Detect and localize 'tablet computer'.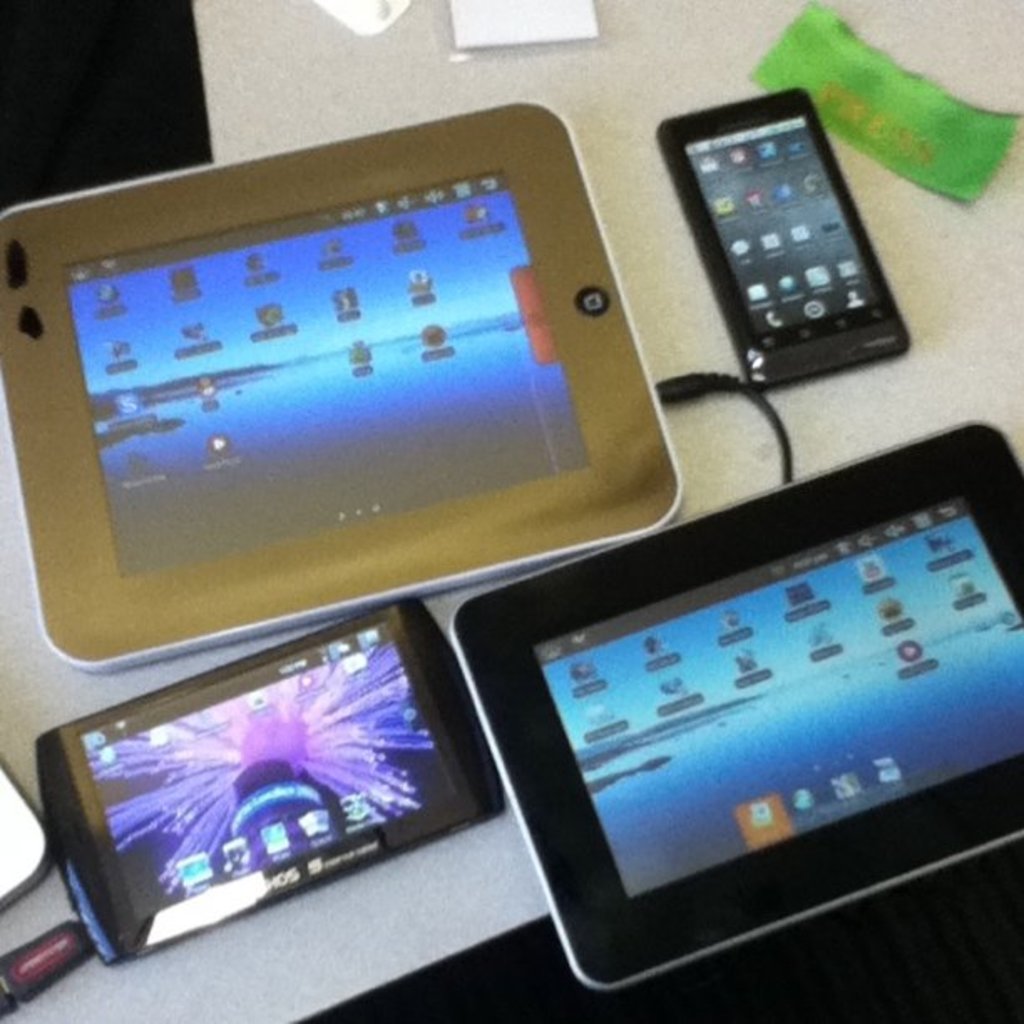
Localized at 37:597:499:964.
